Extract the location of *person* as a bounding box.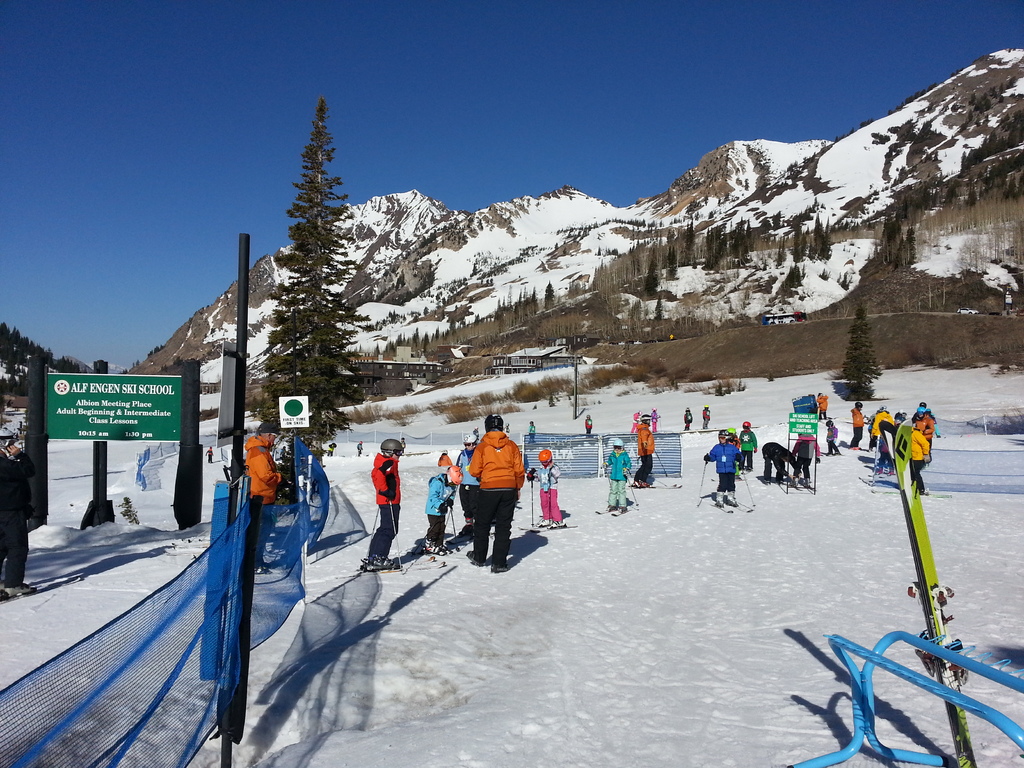
box(685, 408, 695, 431).
